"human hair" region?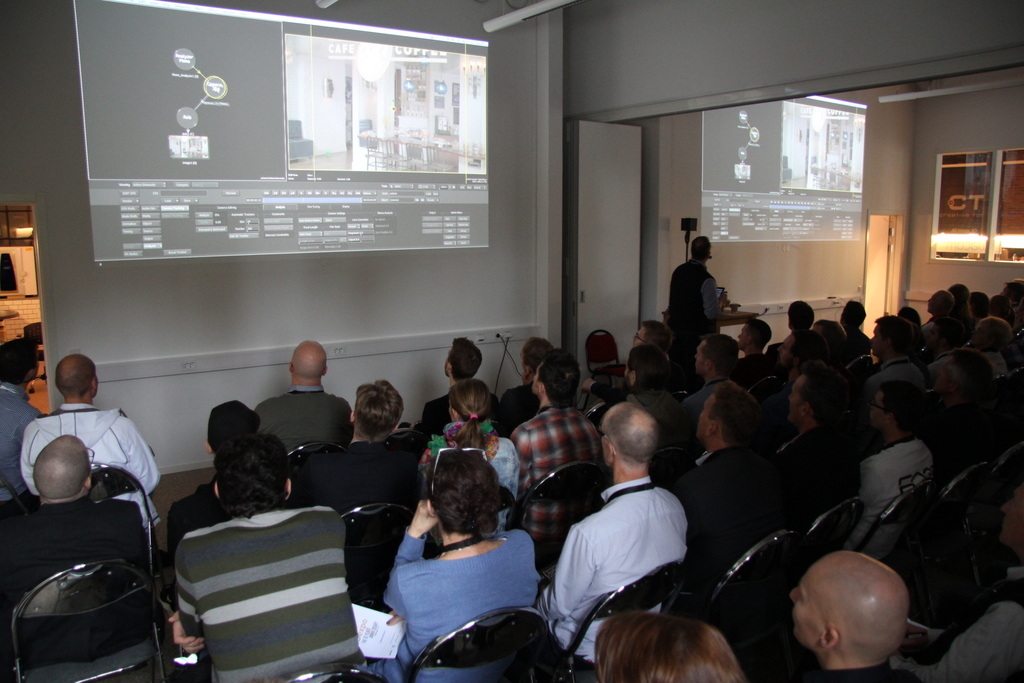
[x1=1004, y1=284, x2=1023, y2=310]
